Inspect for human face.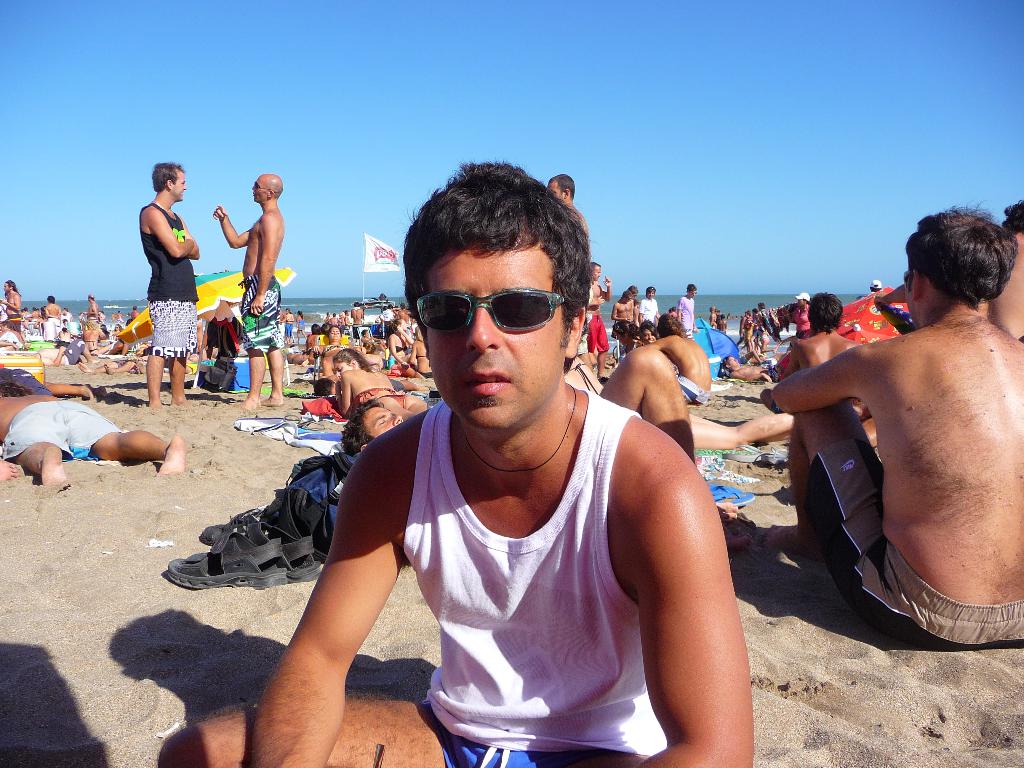
Inspection: 364/401/403/437.
